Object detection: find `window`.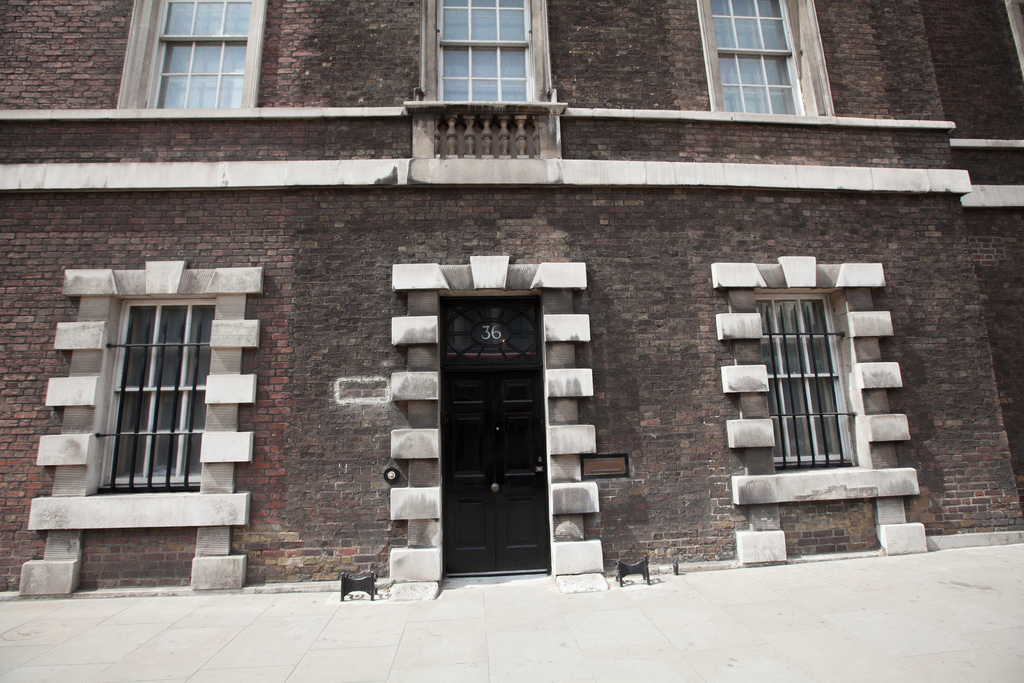
{"x1": 429, "y1": 0, "x2": 539, "y2": 100}.
